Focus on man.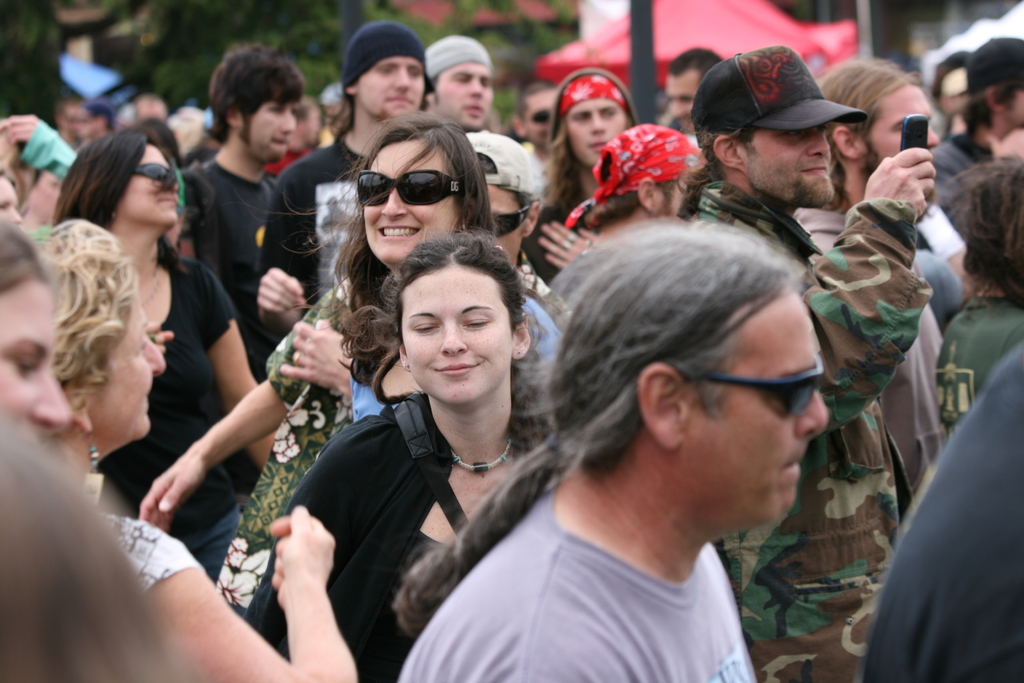
Focused at crop(267, 27, 449, 350).
